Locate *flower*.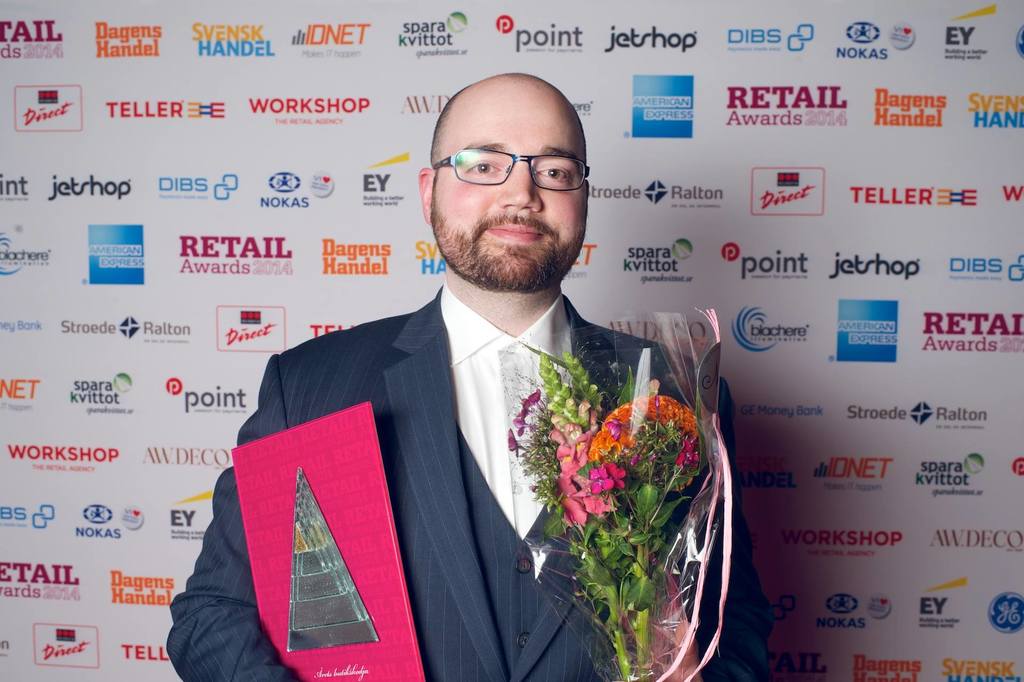
Bounding box: 509:405:536:439.
